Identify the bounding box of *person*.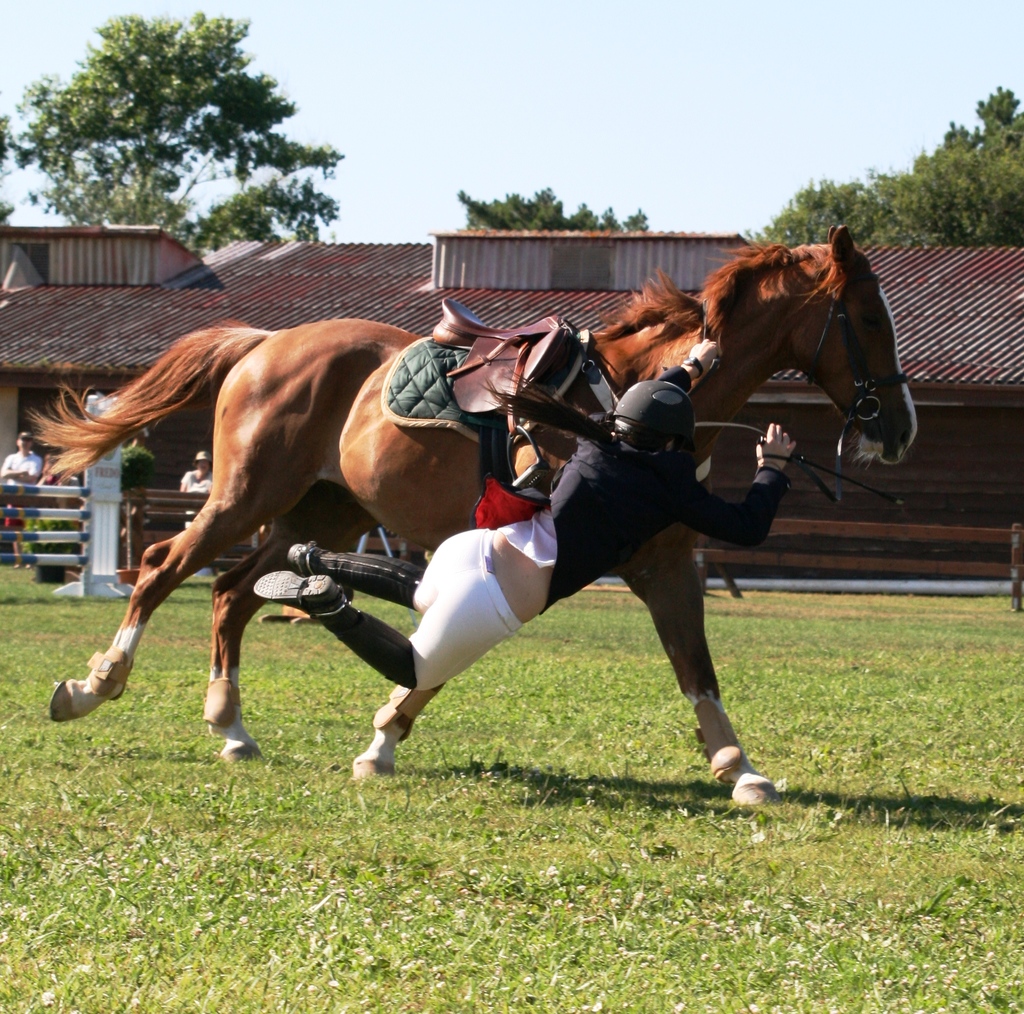
Rect(1, 427, 42, 557).
